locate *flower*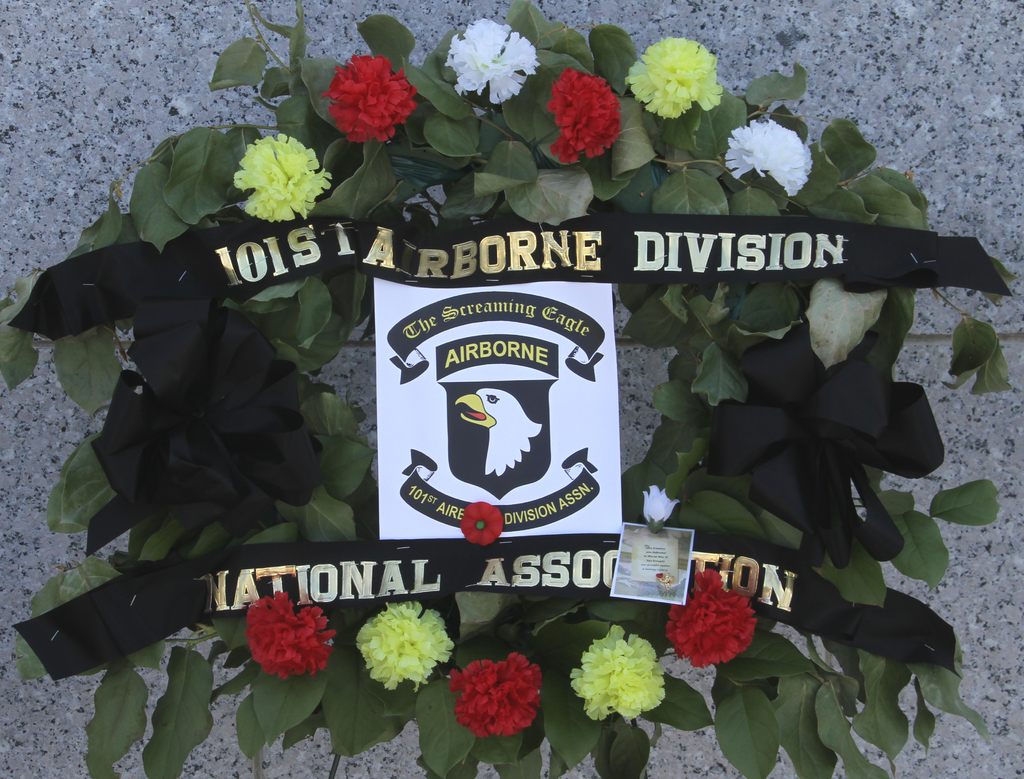
544:70:623:164
